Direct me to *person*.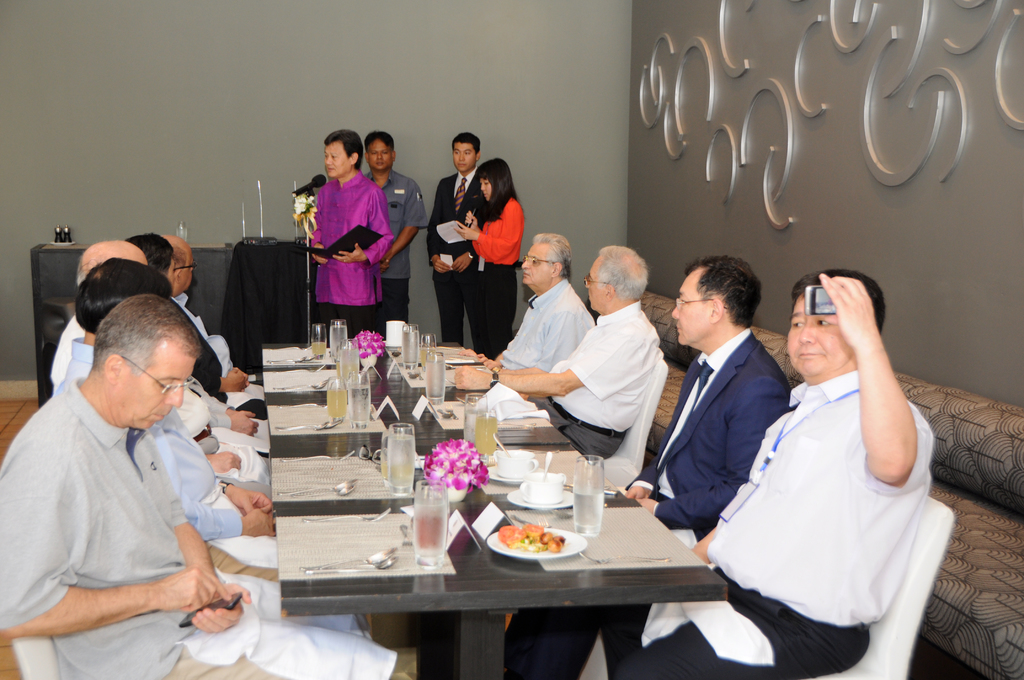
Direction: bbox=[298, 131, 401, 346].
